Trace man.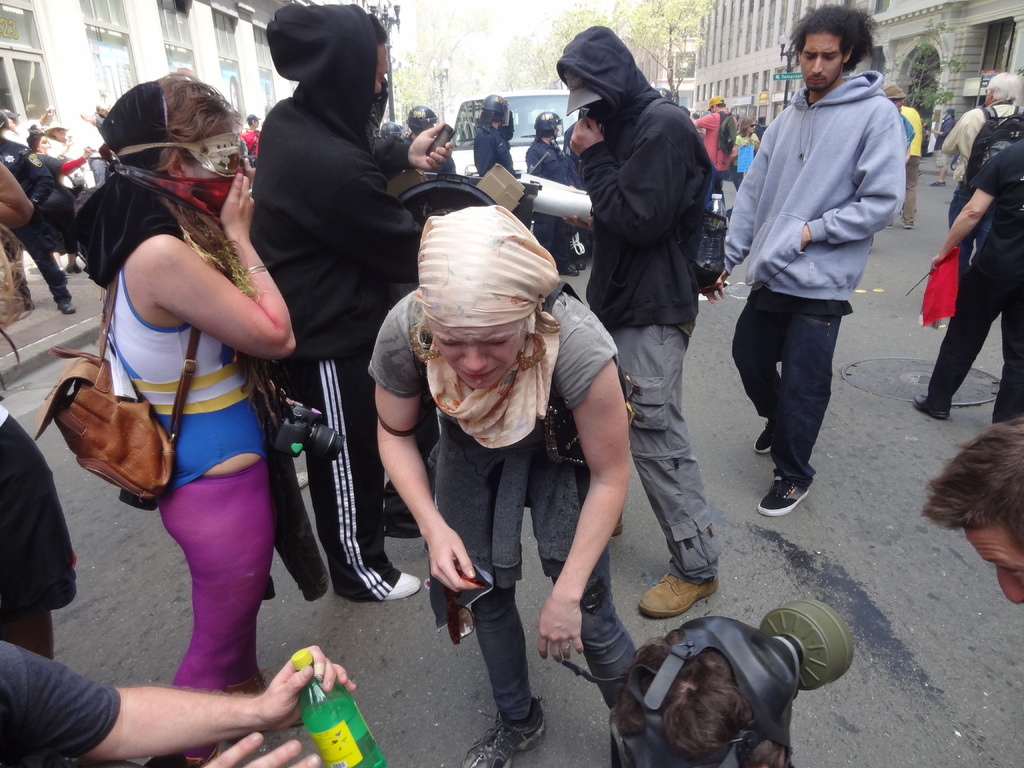
Traced to left=0, top=636, right=355, bottom=767.
